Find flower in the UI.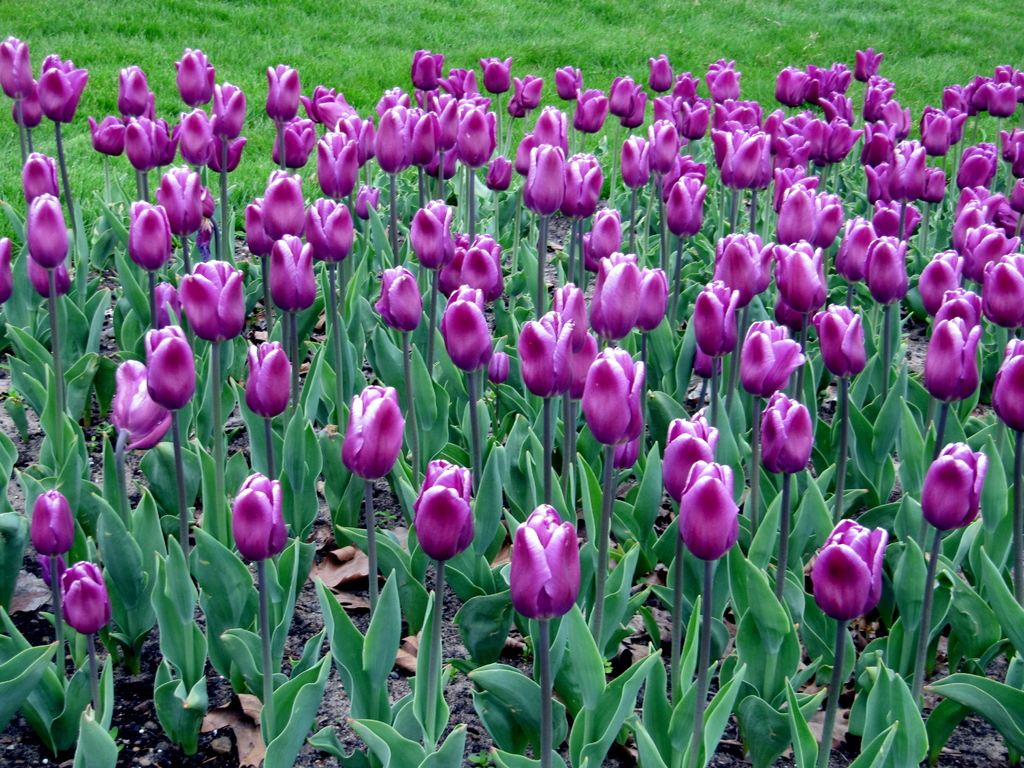
UI element at Rect(948, 200, 991, 262).
